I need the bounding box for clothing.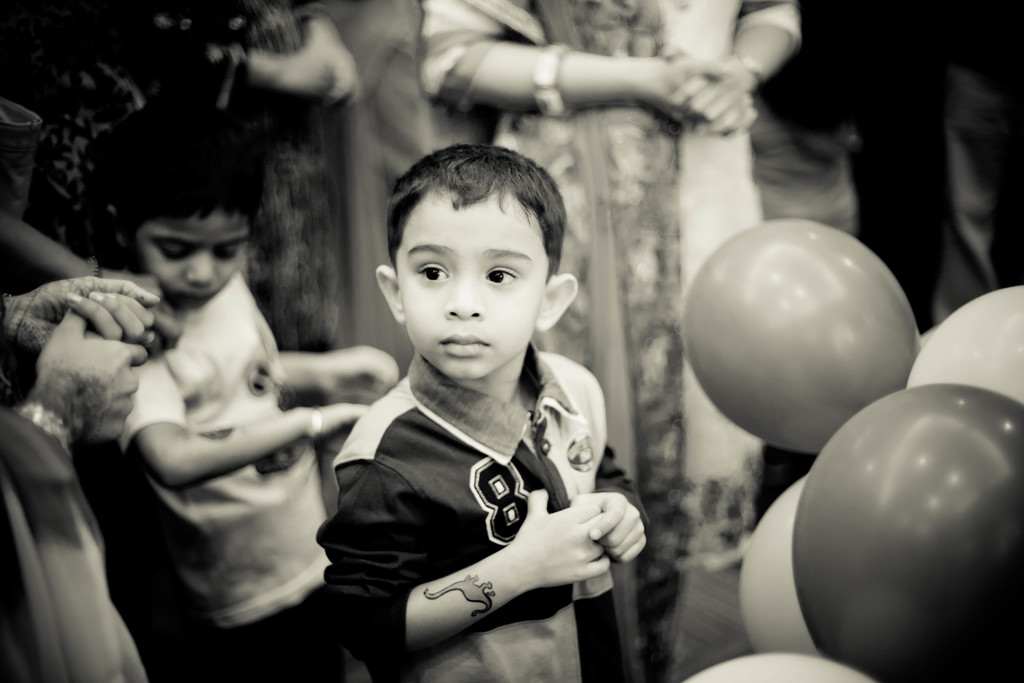
Here it is: [x1=110, y1=270, x2=331, y2=682].
